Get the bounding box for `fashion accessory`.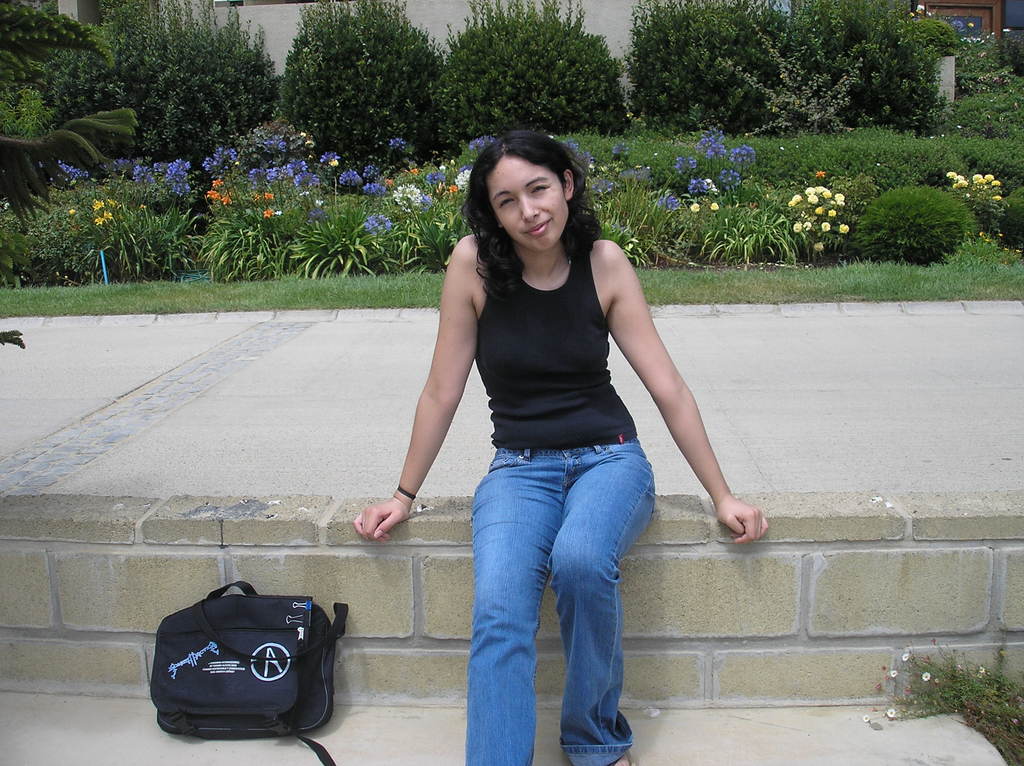
bbox=(611, 748, 637, 765).
